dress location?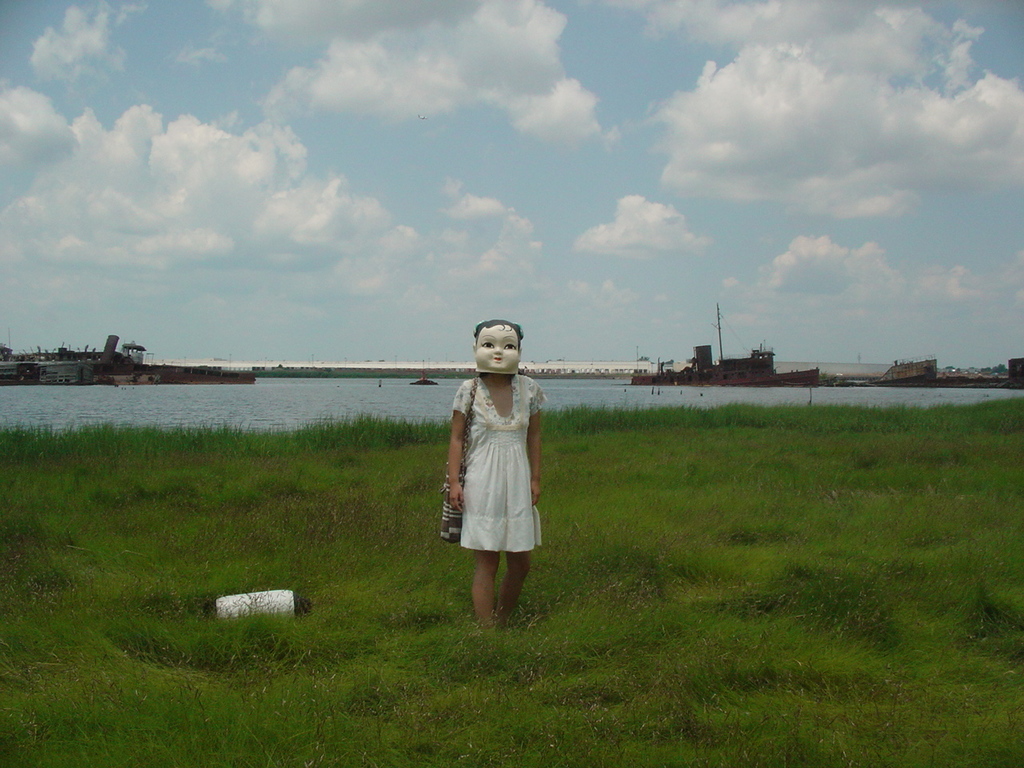
box=[451, 375, 542, 549]
